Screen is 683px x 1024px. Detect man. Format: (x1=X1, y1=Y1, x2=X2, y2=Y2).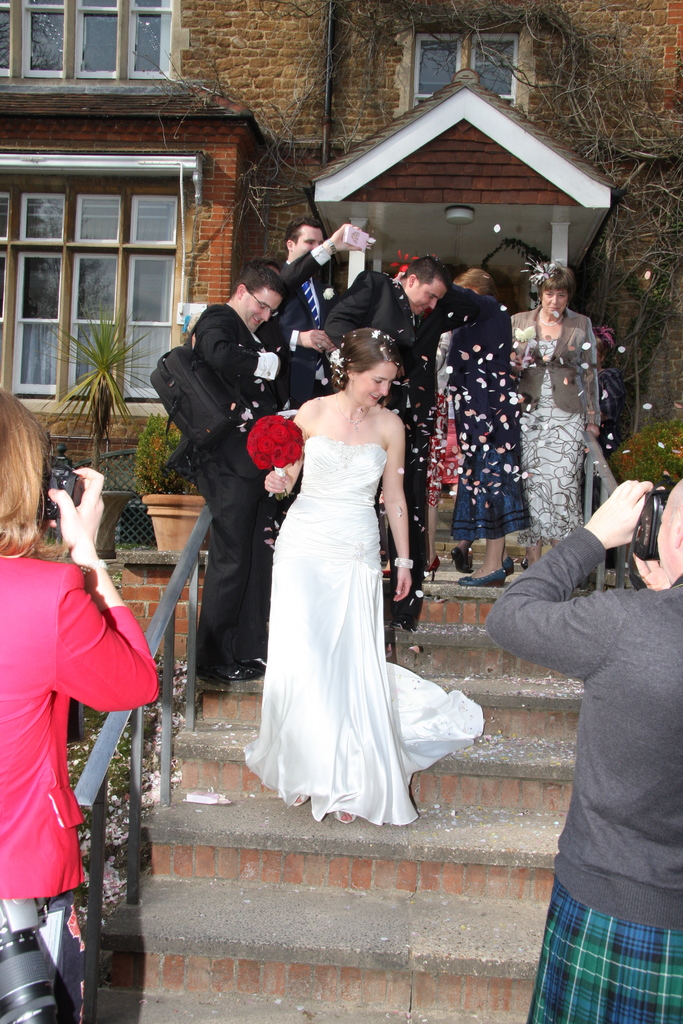
(x1=487, y1=476, x2=682, y2=1023).
